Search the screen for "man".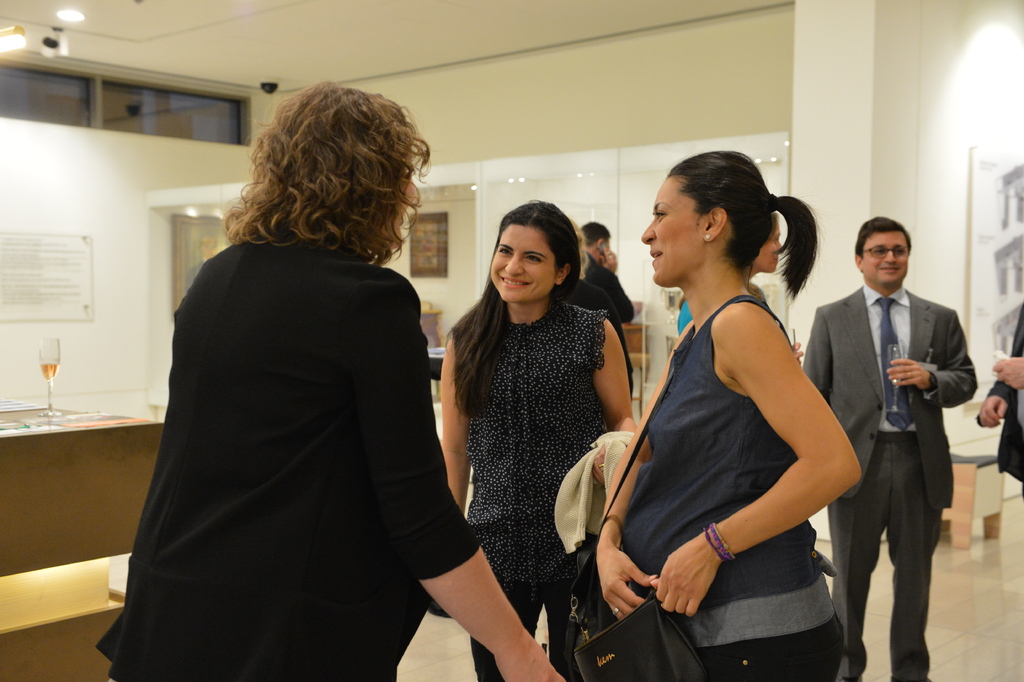
Found at region(813, 187, 986, 681).
